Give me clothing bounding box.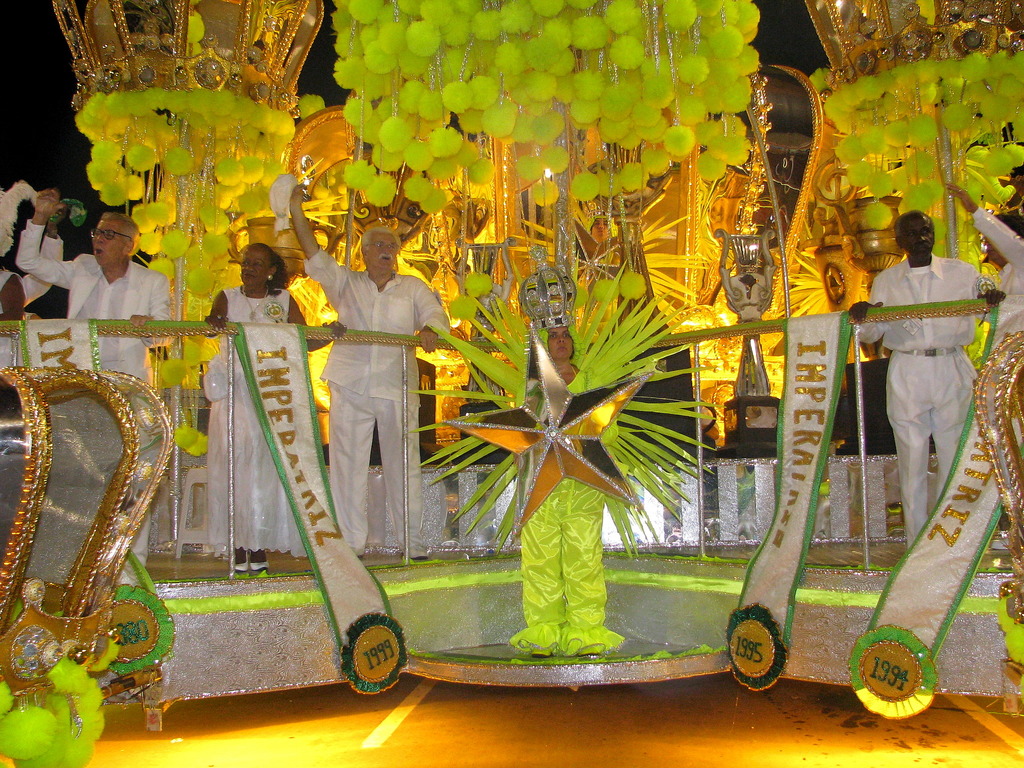
(left=205, top=285, right=294, bottom=557).
